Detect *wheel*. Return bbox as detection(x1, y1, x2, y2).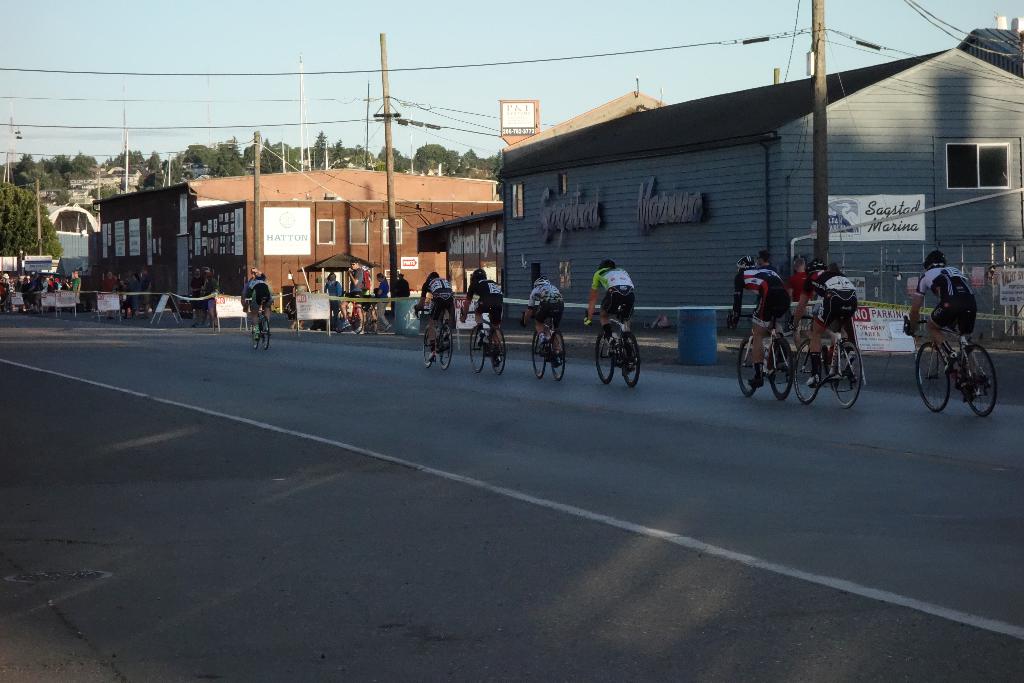
detection(929, 333, 991, 423).
